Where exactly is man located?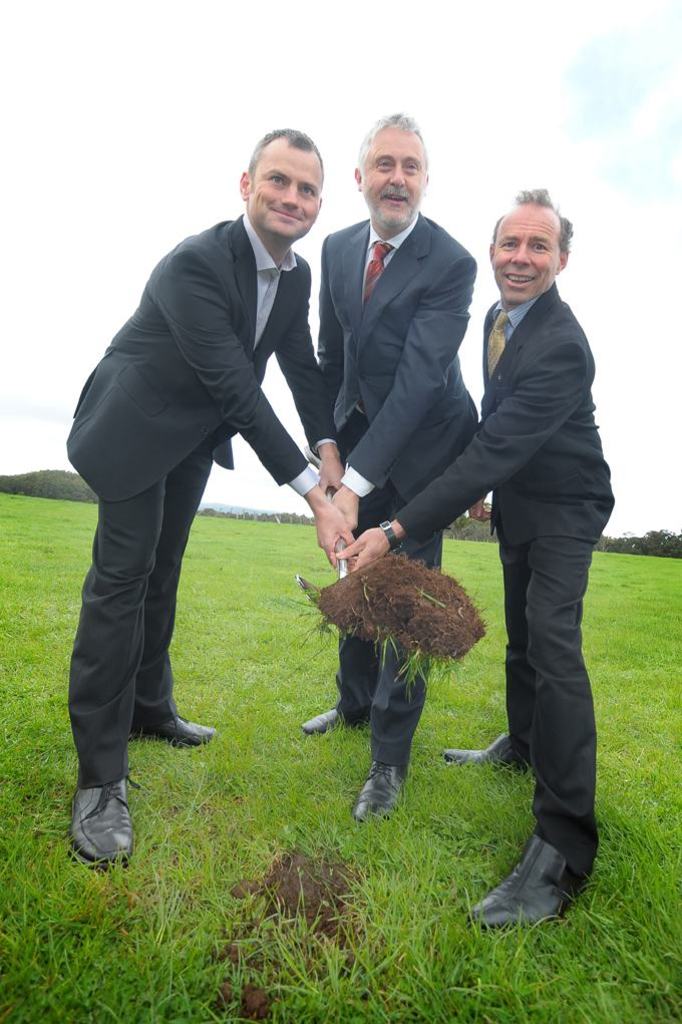
Its bounding box is locate(300, 108, 478, 823).
